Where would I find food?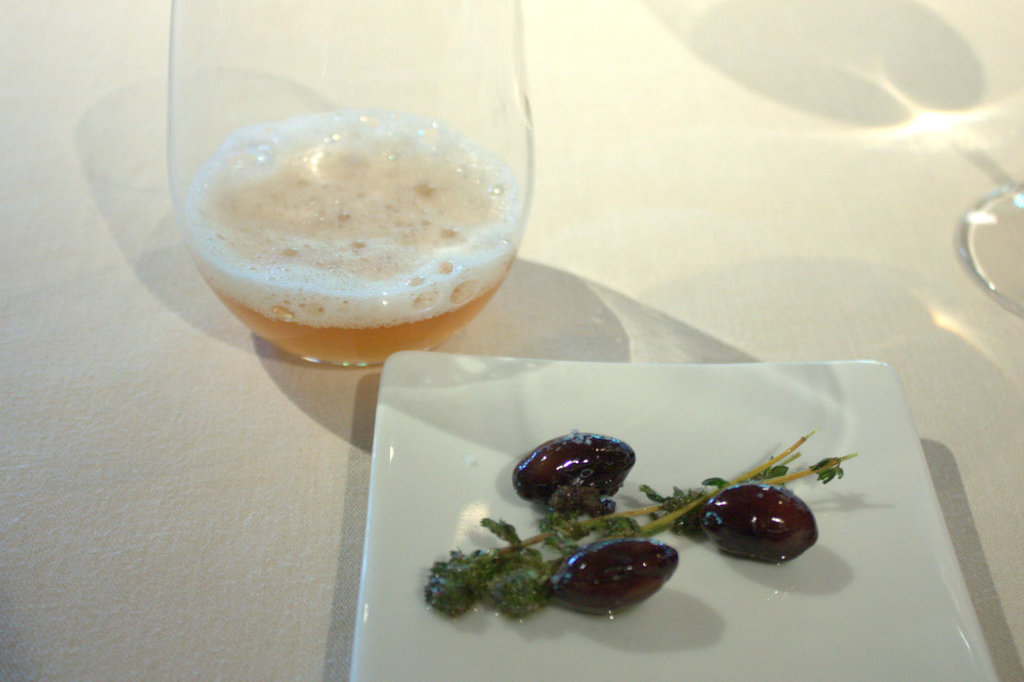
At box(460, 398, 829, 608).
